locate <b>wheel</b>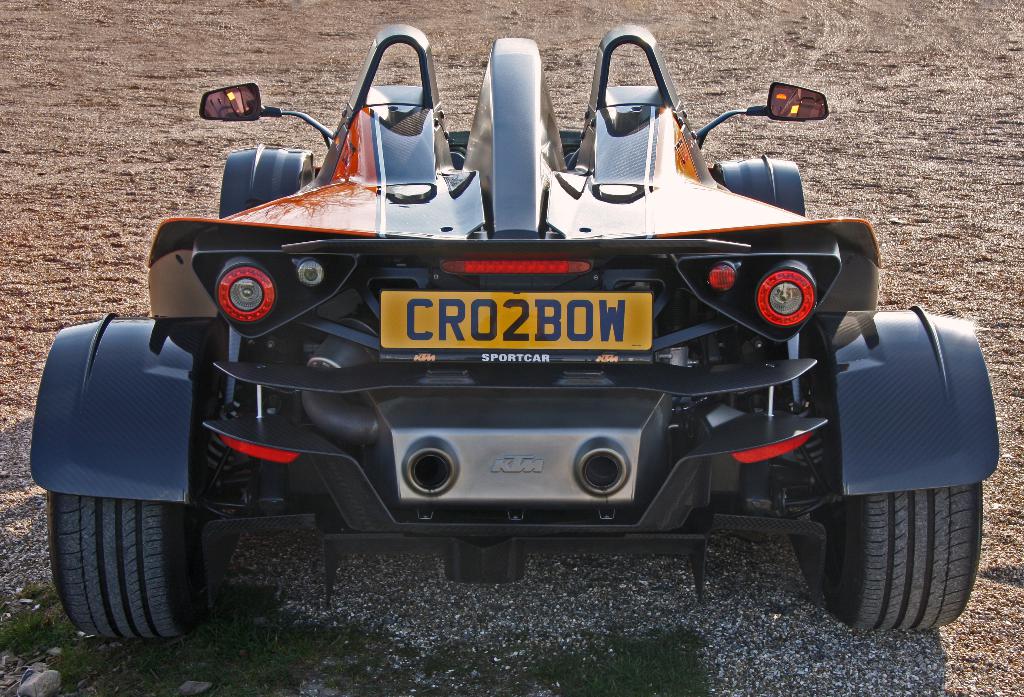
51,469,201,640
